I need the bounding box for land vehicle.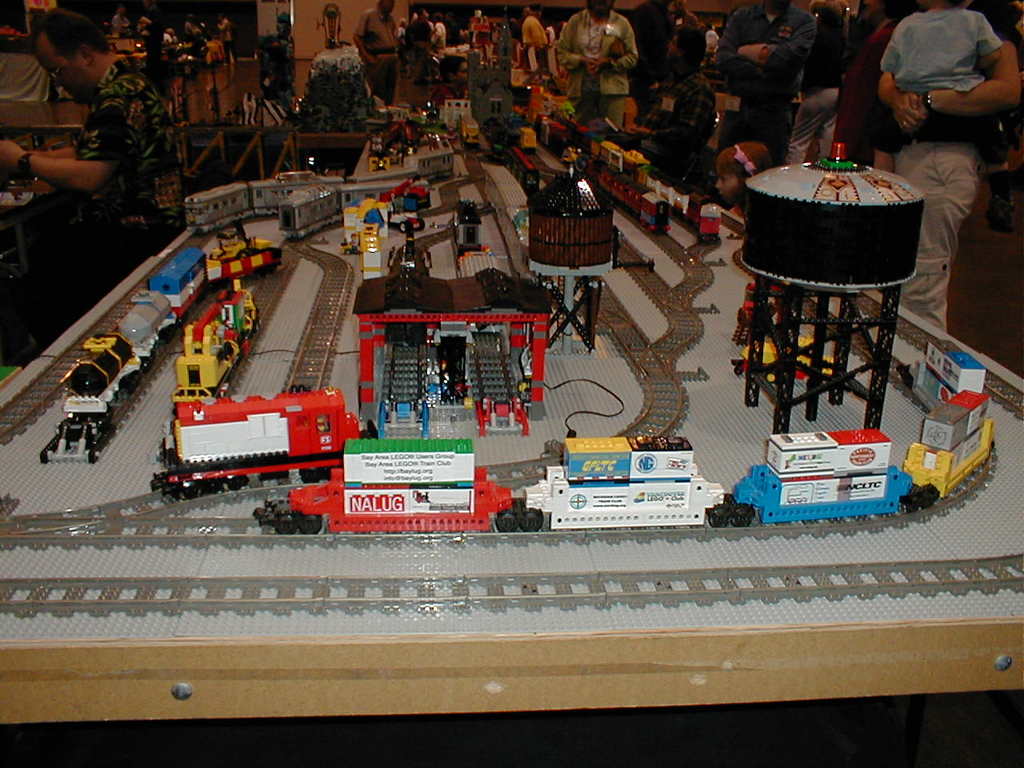
Here it is: bbox=(276, 181, 434, 241).
